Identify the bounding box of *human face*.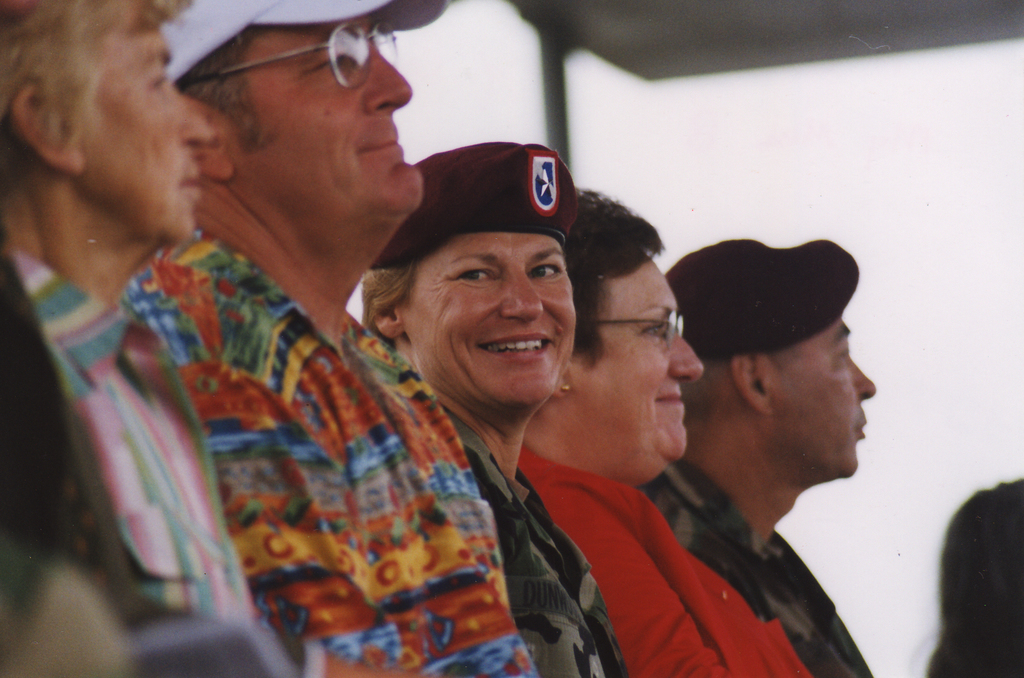
x1=230 y1=16 x2=426 y2=233.
